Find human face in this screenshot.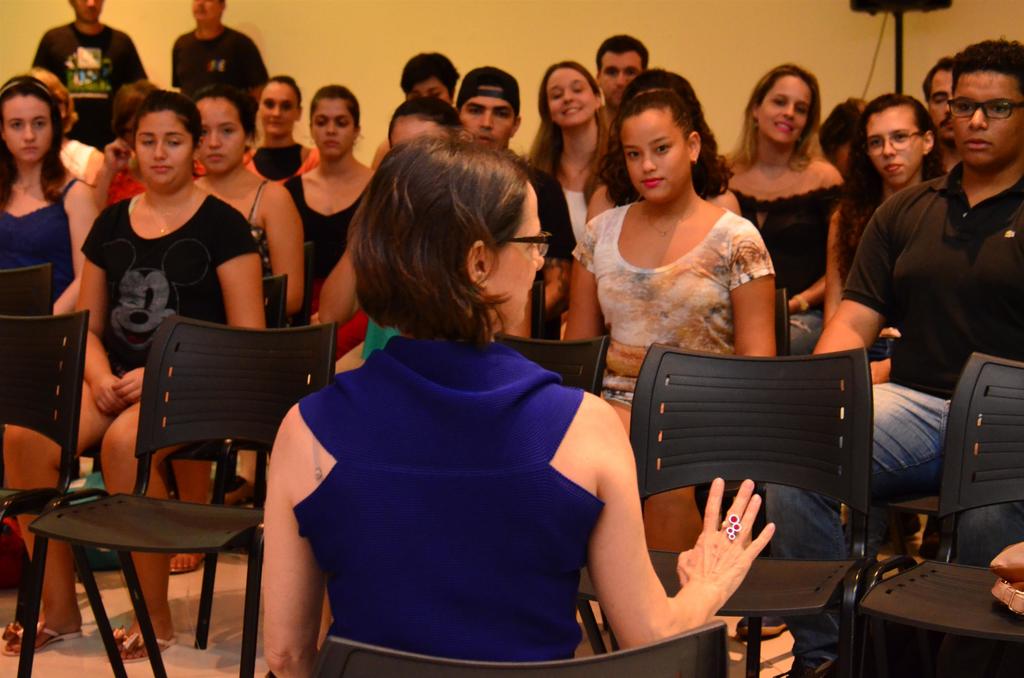
The bounding box for human face is (left=868, top=111, right=922, bottom=181).
